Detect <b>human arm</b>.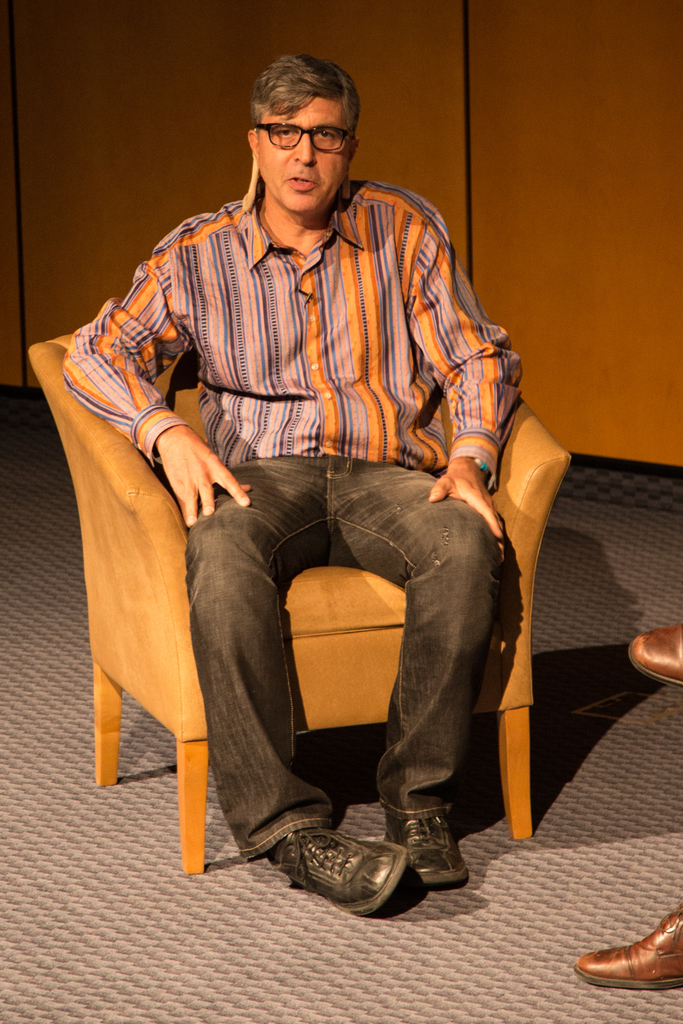
Detected at 418/195/528/566.
